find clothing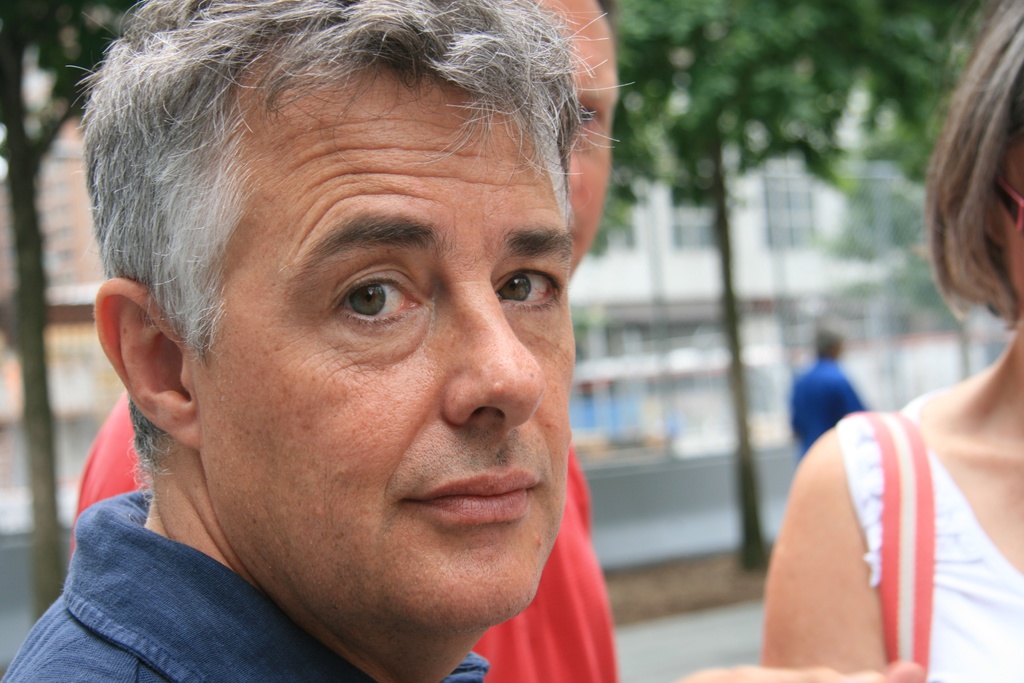
BBox(67, 383, 616, 682)
